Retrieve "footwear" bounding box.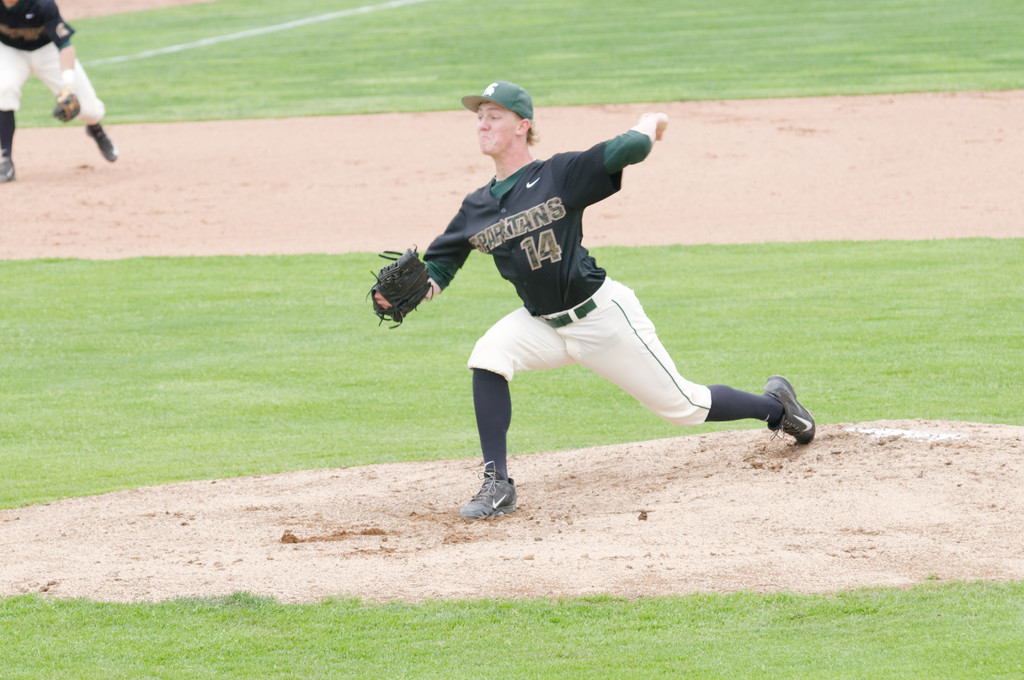
Bounding box: [left=0, top=142, right=18, bottom=185].
